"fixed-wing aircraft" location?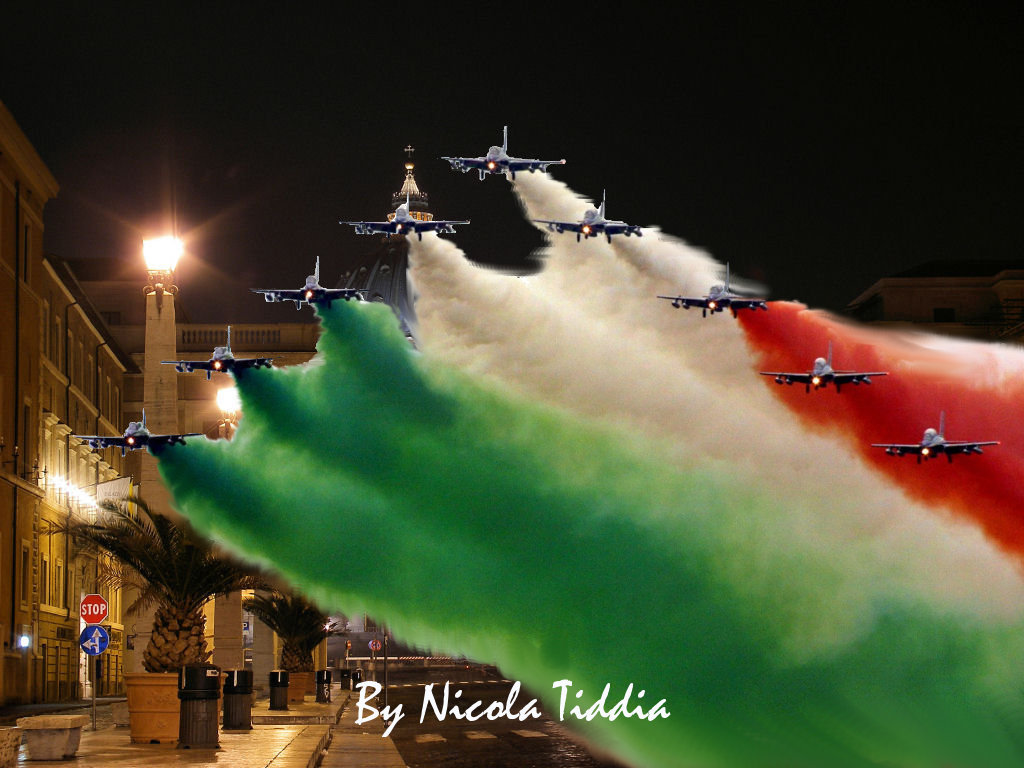
BBox(758, 342, 884, 392)
